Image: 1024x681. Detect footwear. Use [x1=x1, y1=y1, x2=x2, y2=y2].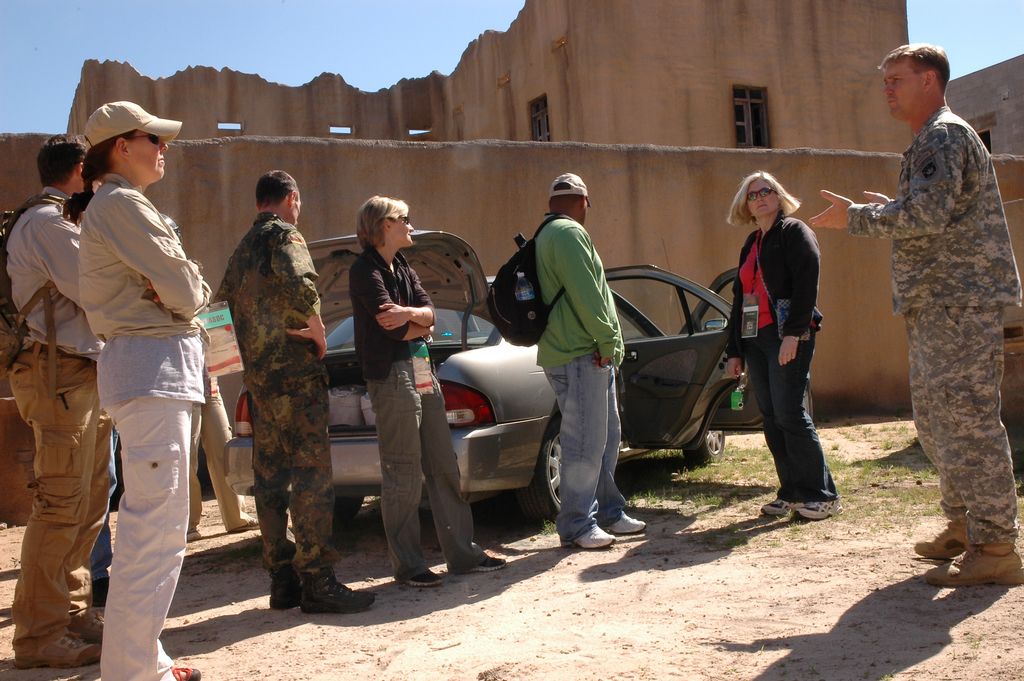
[x1=604, y1=511, x2=646, y2=537].
